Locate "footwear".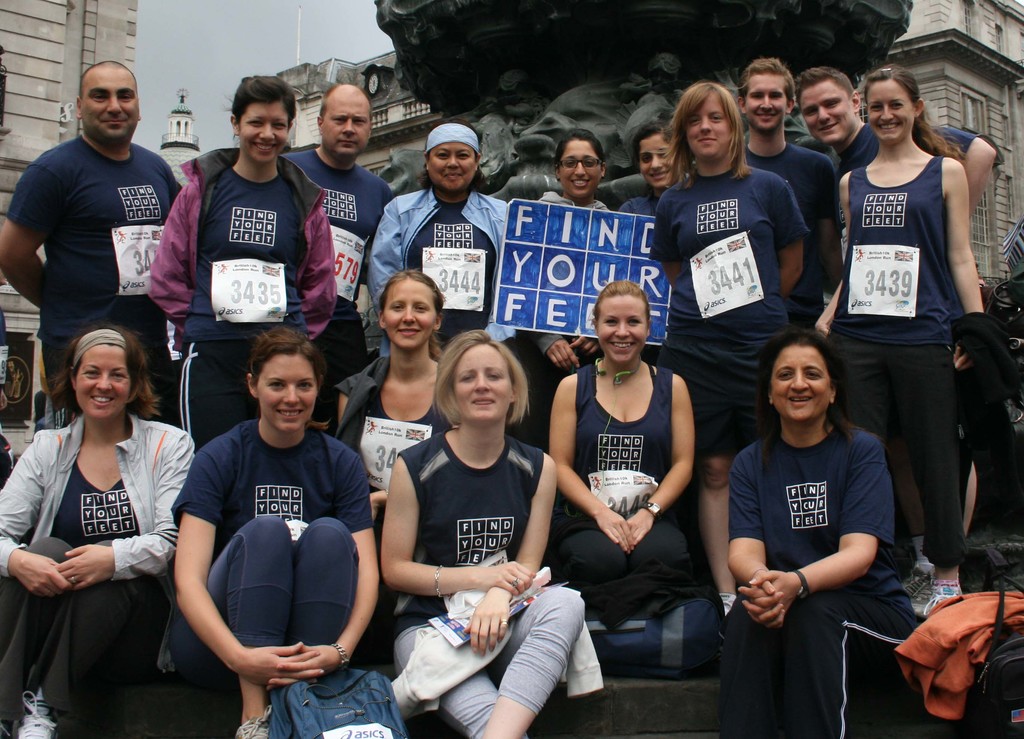
Bounding box: <box>564,680,617,738</box>.
